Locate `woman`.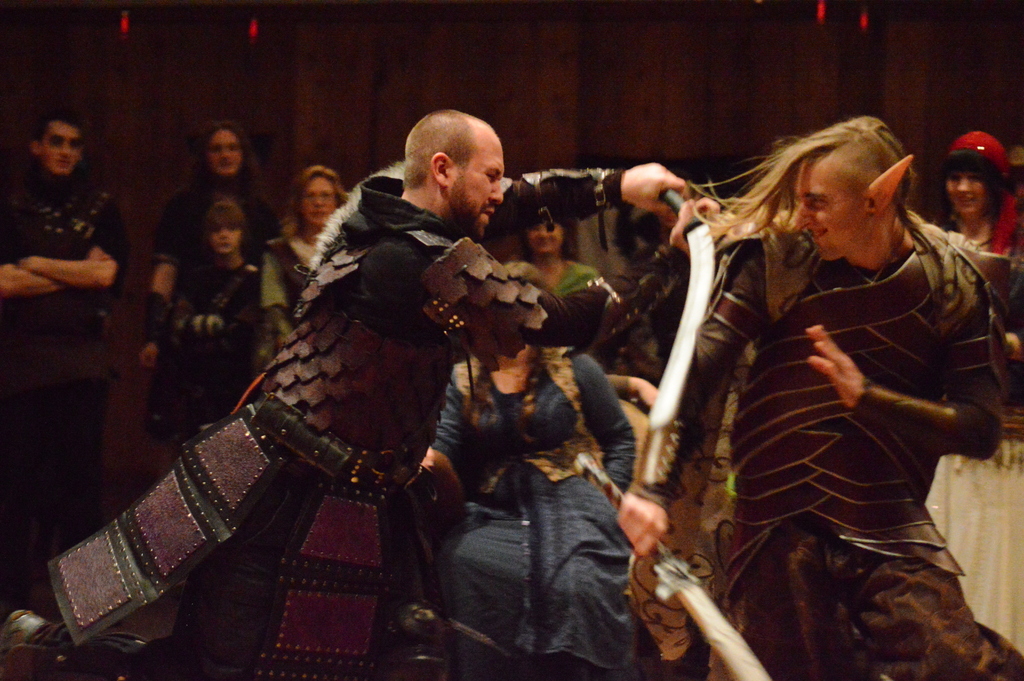
Bounding box: (416, 254, 652, 680).
